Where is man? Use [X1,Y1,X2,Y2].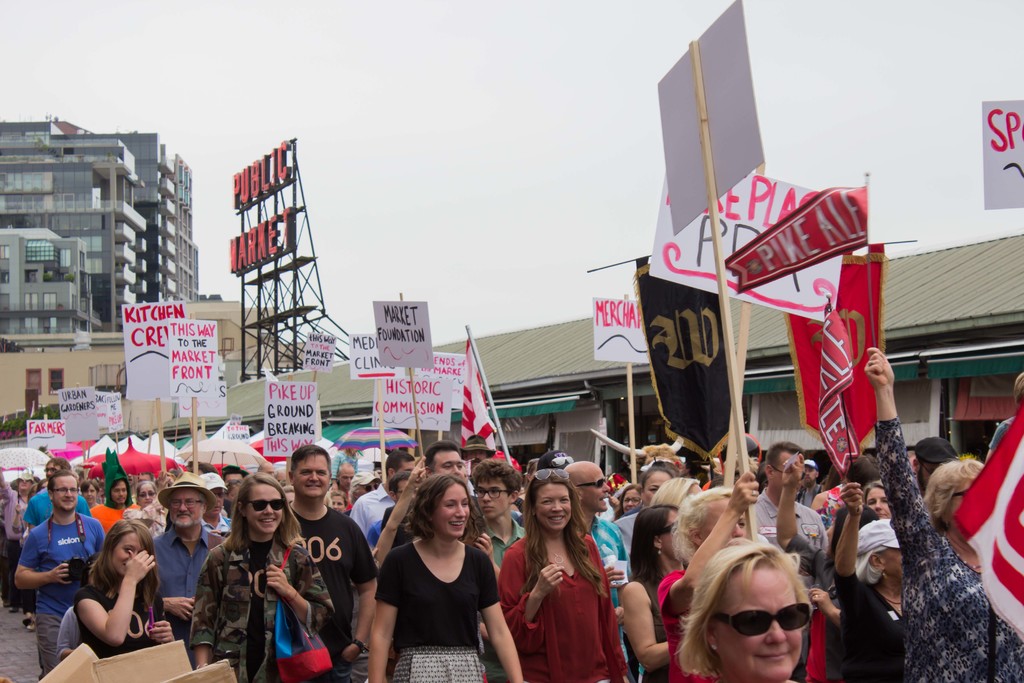
[283,438,381,682].
